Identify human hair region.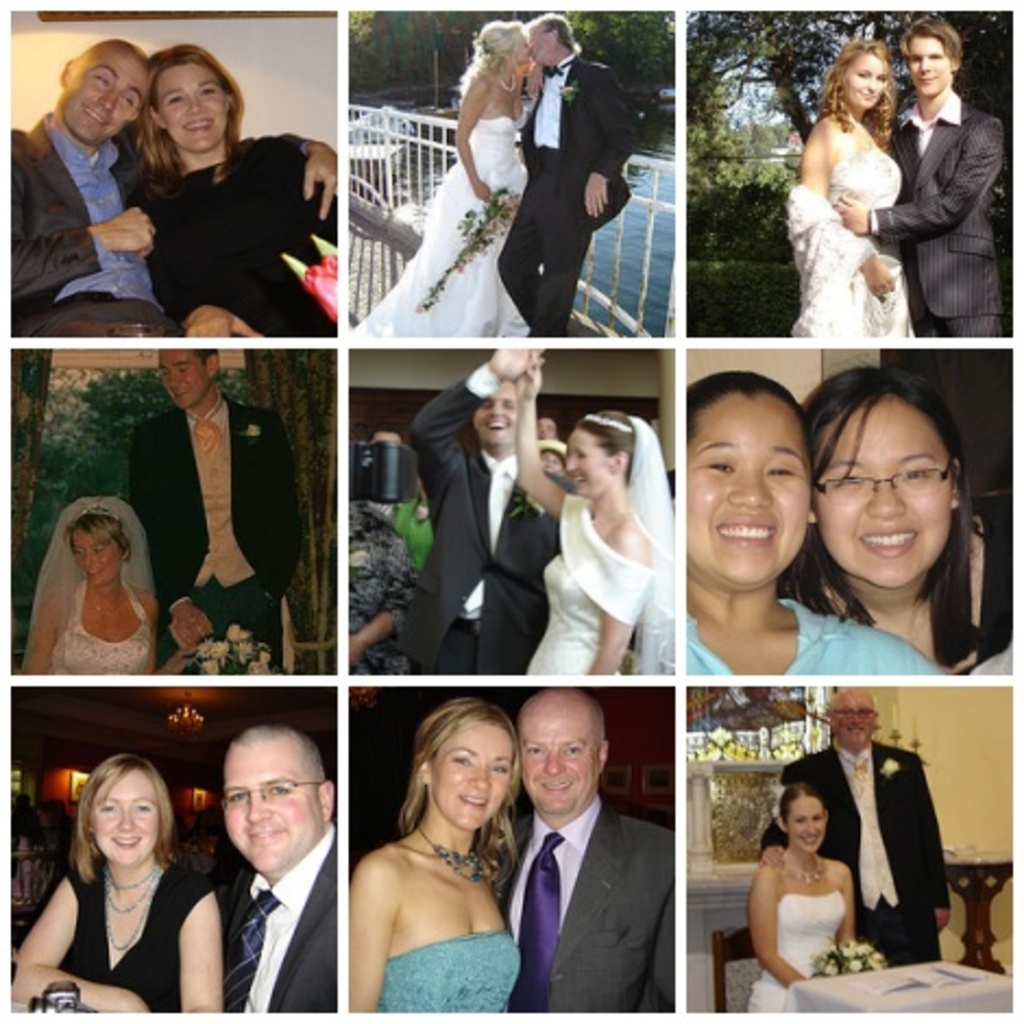
Region: pyautogui.locateOnScreen(545, 9, 573, 54).
